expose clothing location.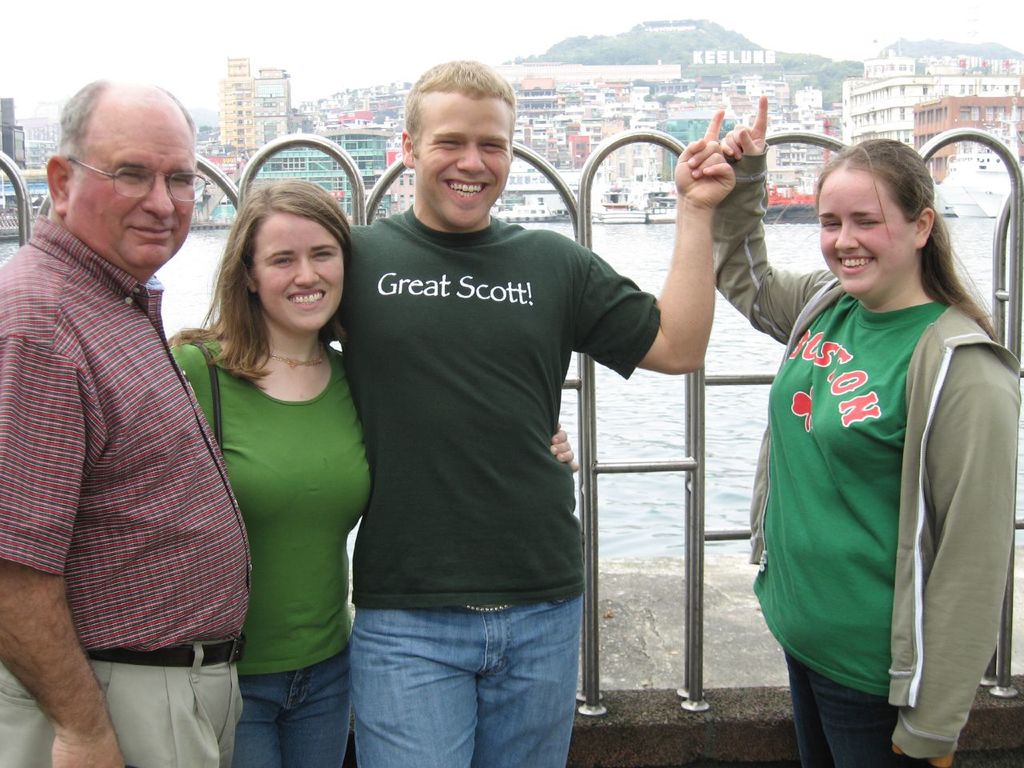
Exposed at detection(166, 346, 382, 767).
